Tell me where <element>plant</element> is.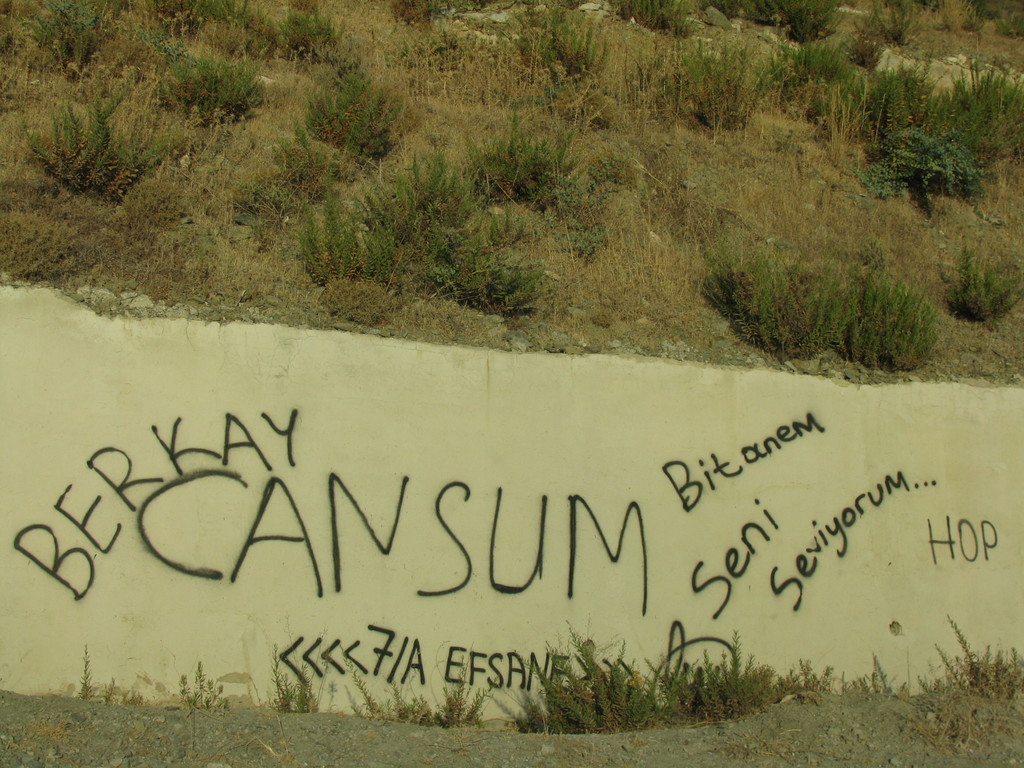
<element>plant</element> is at (284, 165, 401, 291).
